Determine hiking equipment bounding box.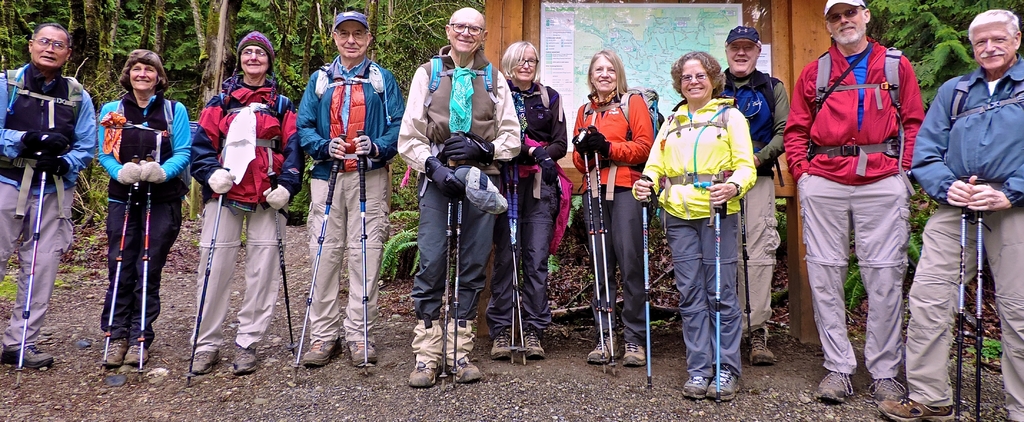
Determined: (left=123, top=339, right=149, bottom=364).
